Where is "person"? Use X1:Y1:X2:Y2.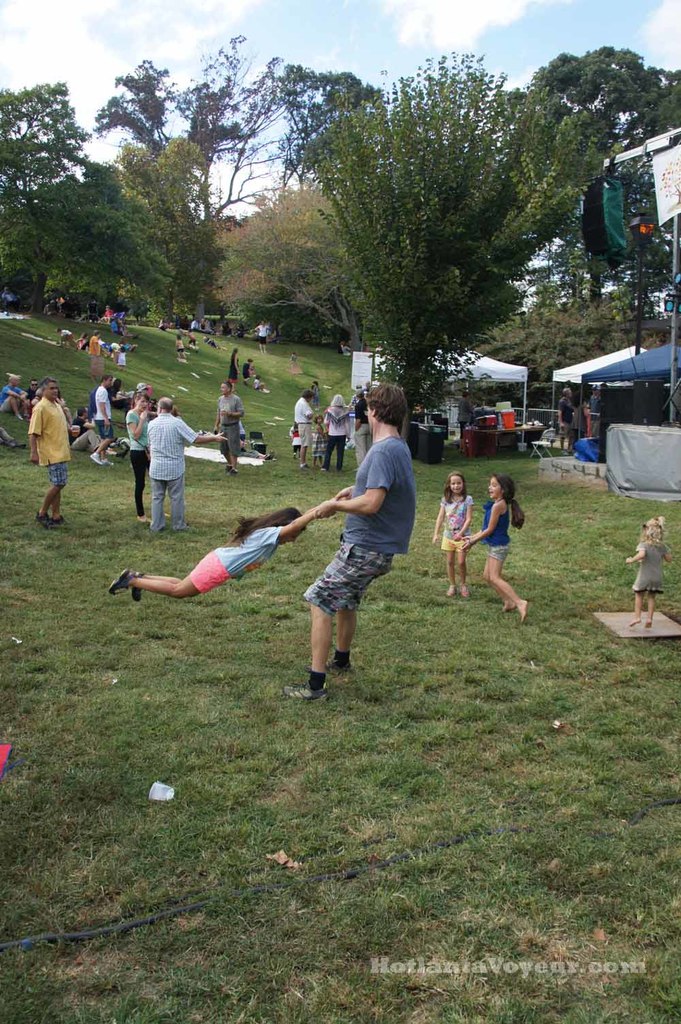
629:511:671:629.
